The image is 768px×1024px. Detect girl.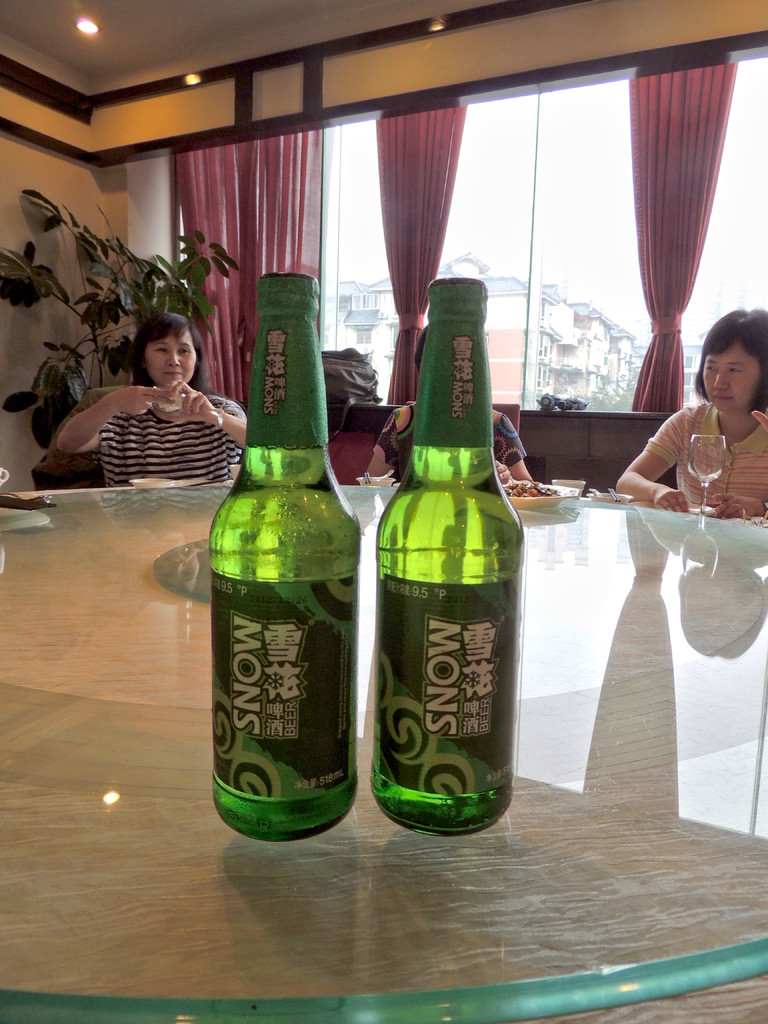
Detection: detection(362, 315, 537, 492).
